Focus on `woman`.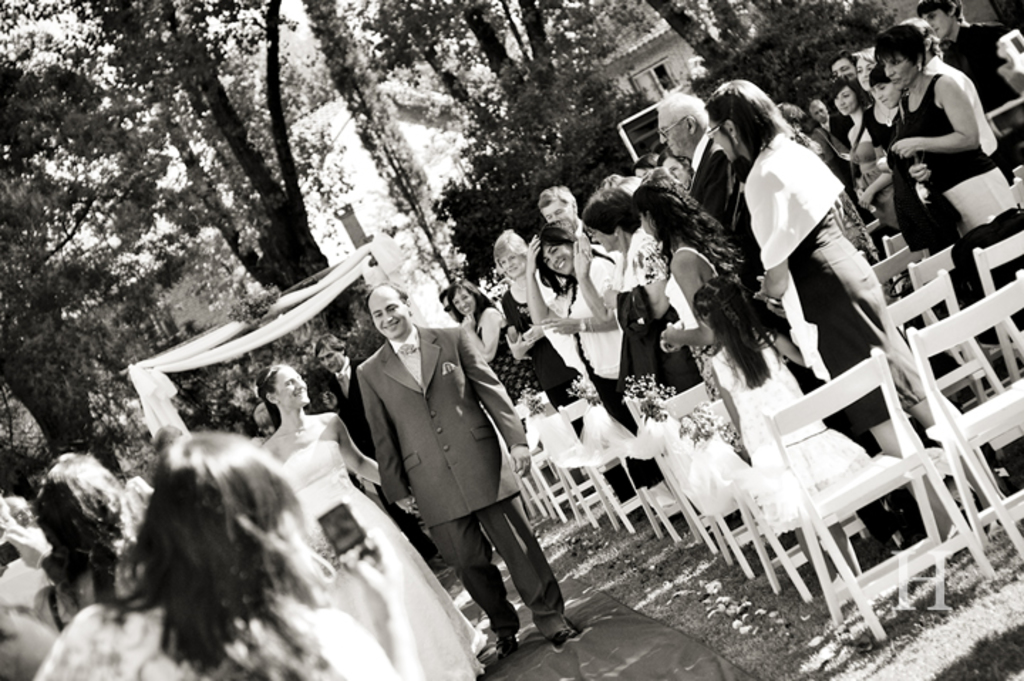
Focused at box=[455, 286, 543, 407].
